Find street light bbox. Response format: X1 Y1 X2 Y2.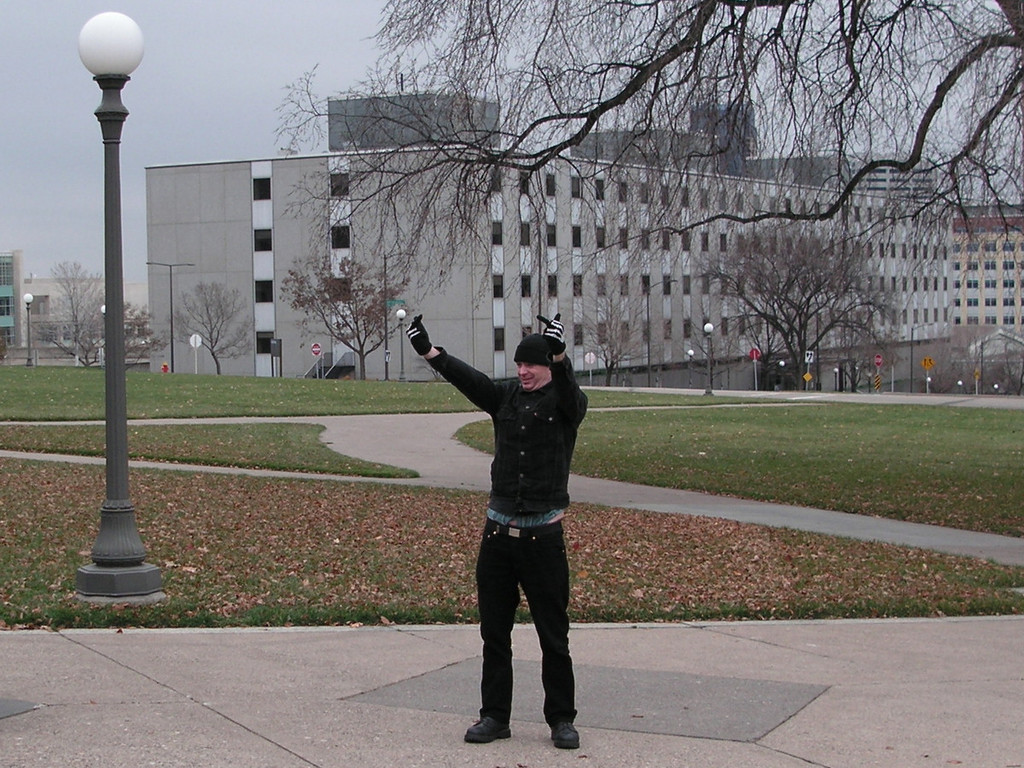
394 307 406 383.
